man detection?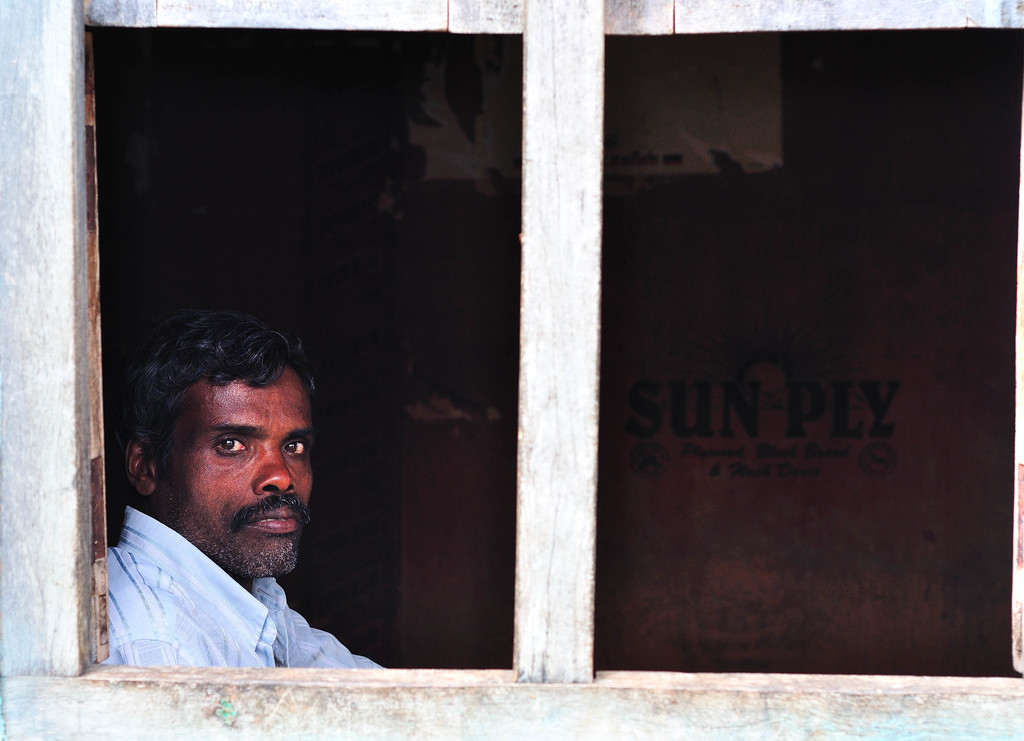
box(72, 315, 348, 728)
